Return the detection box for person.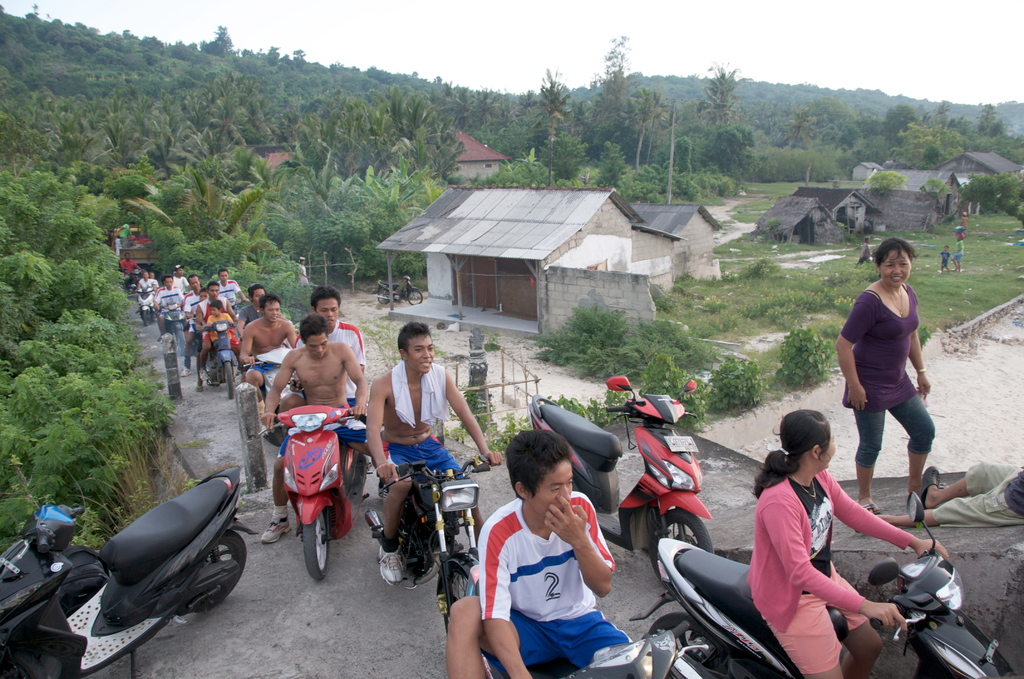
[x1=156, y1=267, x2=188, y2=336].
